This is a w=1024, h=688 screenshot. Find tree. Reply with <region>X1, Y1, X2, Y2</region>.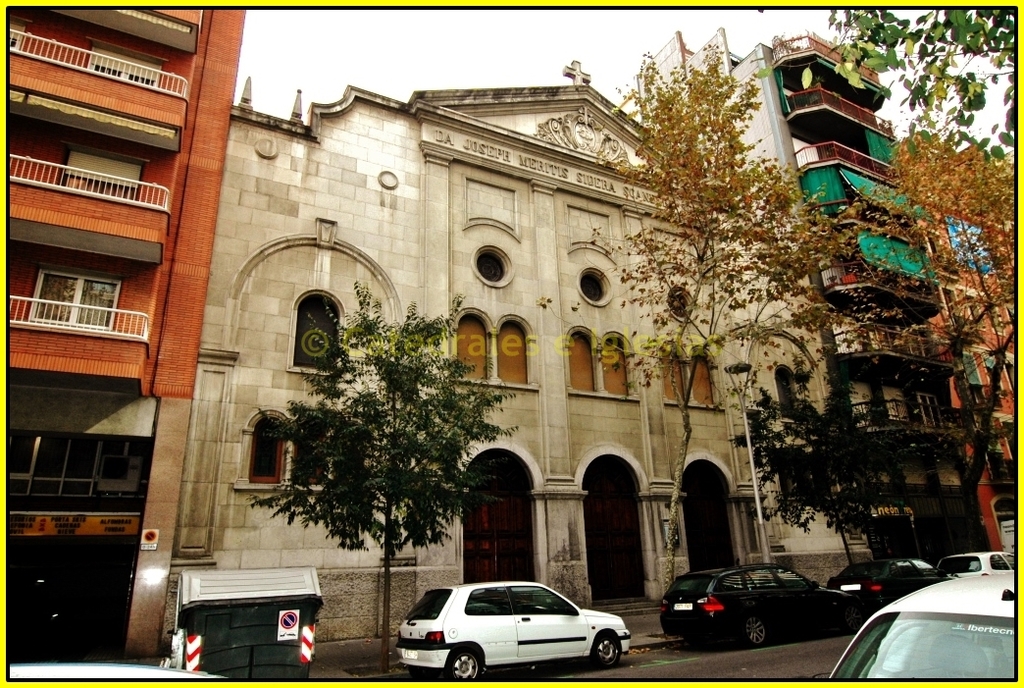
<region>805, 132, 1023, 548</region>.
